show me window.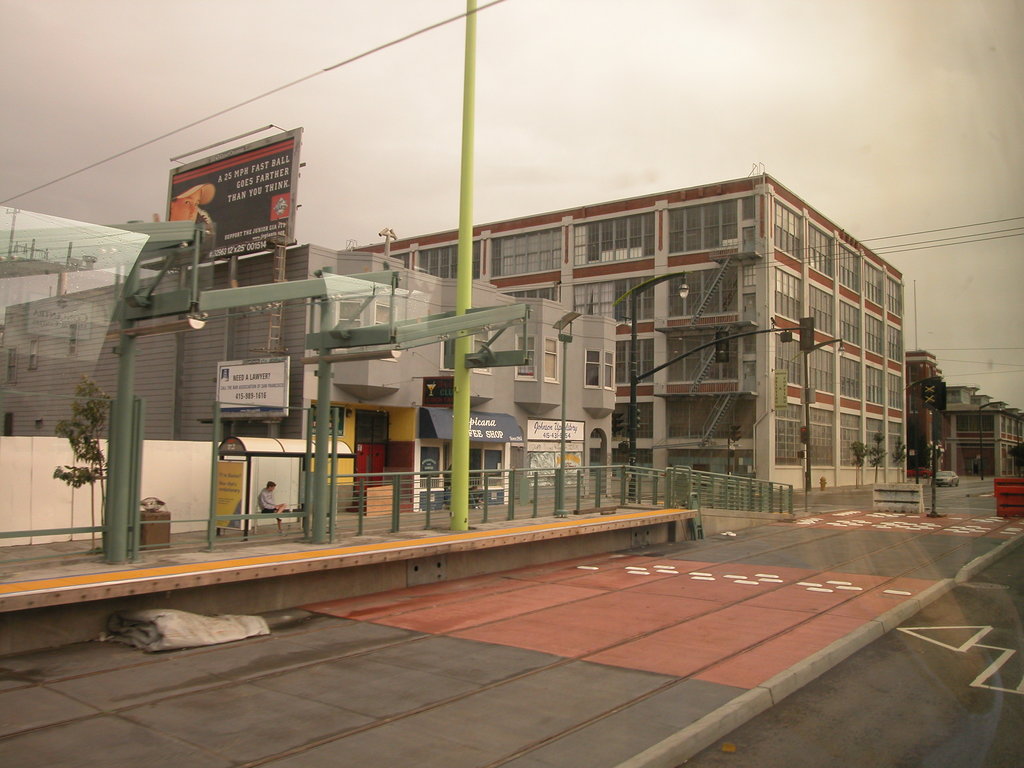
window is here: {"x1": 886, "y1": 273, "x2": 902, "y2": 317}.
